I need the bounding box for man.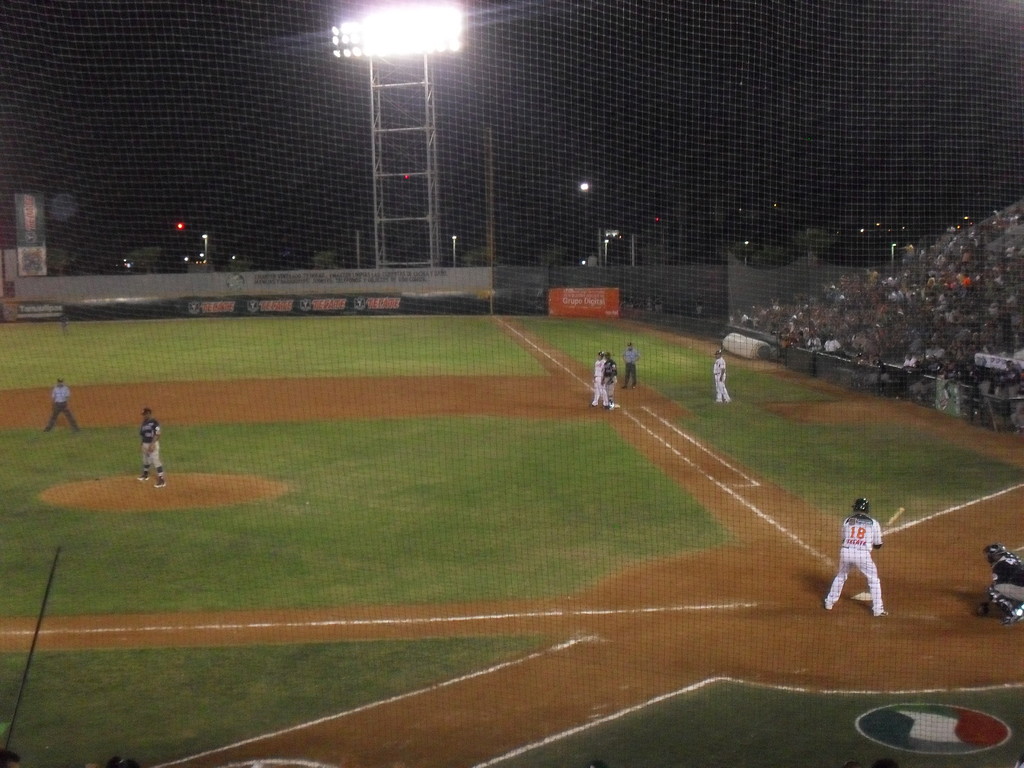
Here it is: 135 404 167 488.
